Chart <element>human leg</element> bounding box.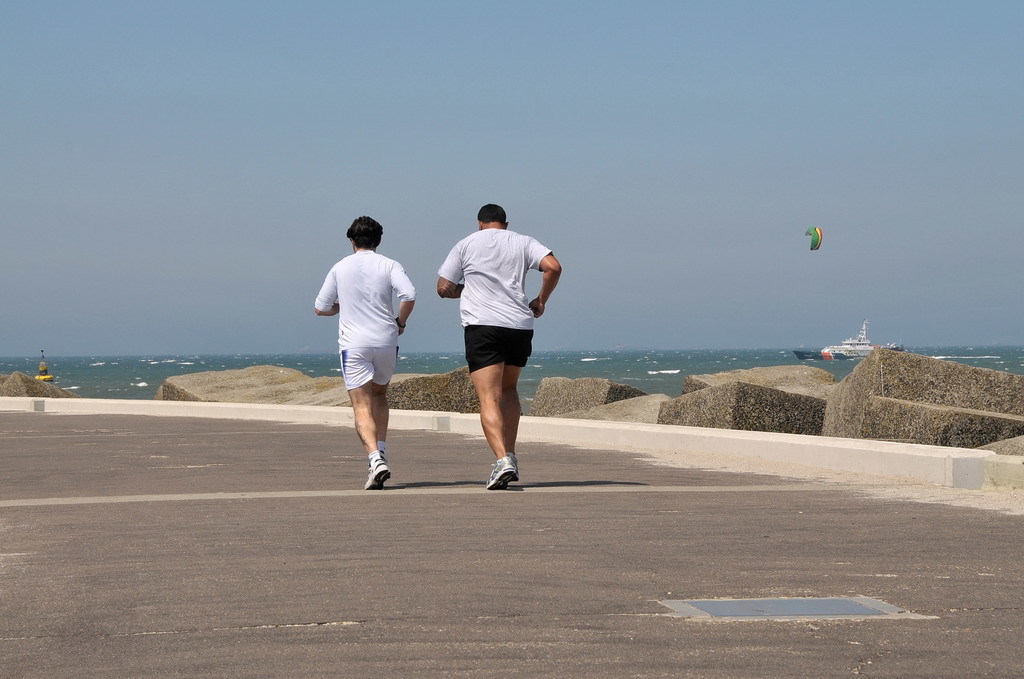
Charted: l=467, t=332, r=515, b=488.
